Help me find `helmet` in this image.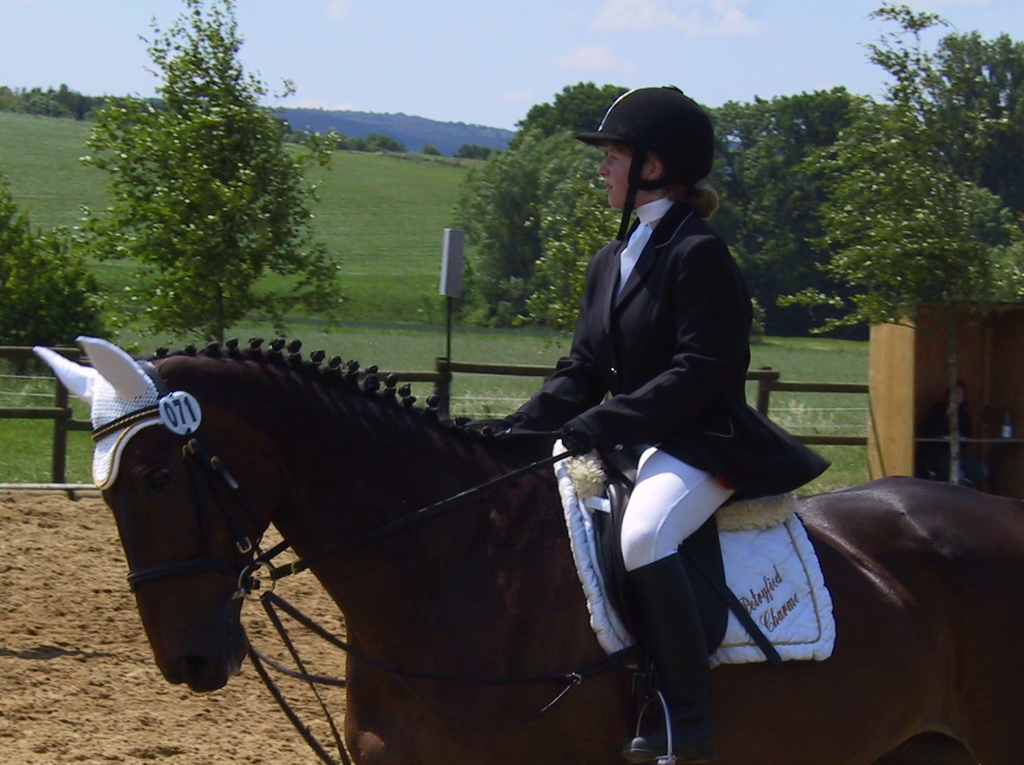
Found it: (left=574, top=80, right=713, bottom=241).
